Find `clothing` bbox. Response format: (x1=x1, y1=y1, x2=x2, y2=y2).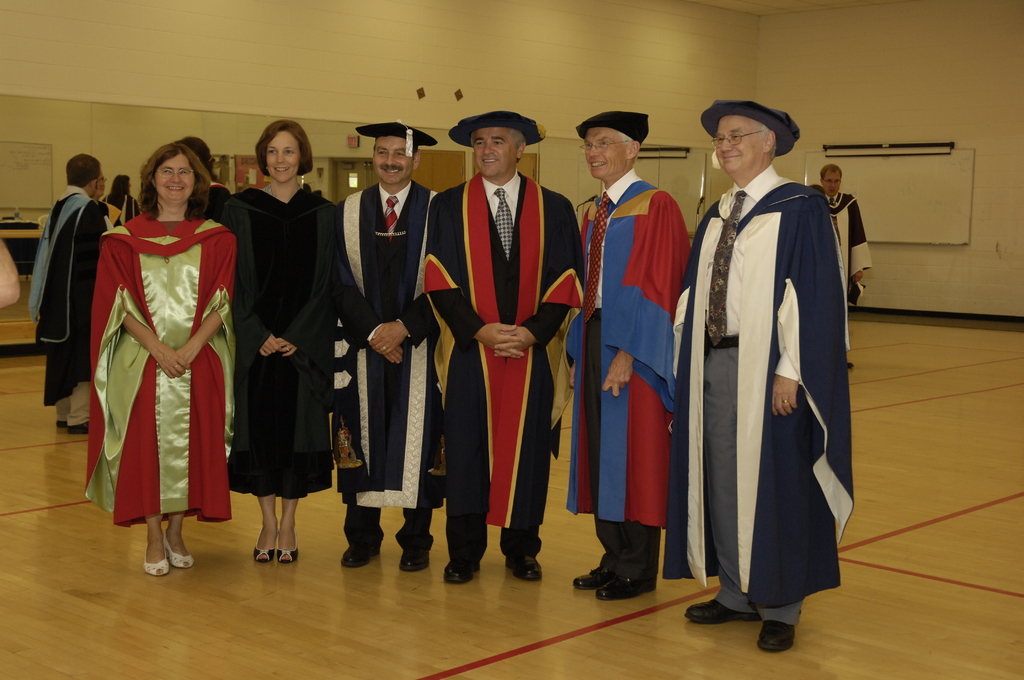
(x1=91, y1=200, x2=124, y2=230).
